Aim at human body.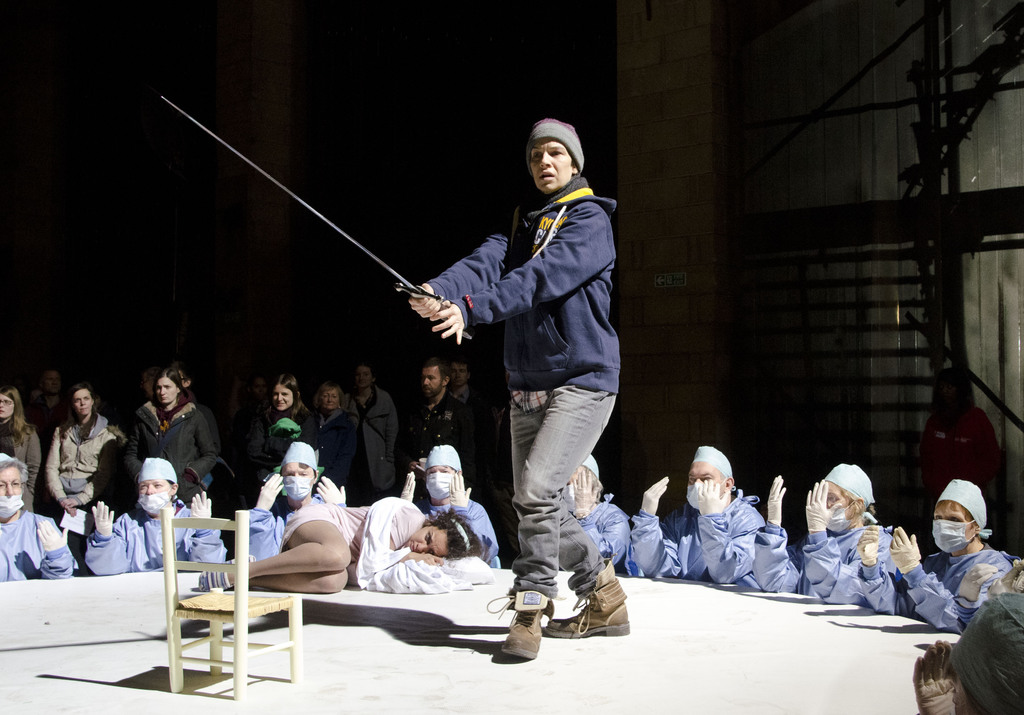
Aimed at 548 453 629 556.
